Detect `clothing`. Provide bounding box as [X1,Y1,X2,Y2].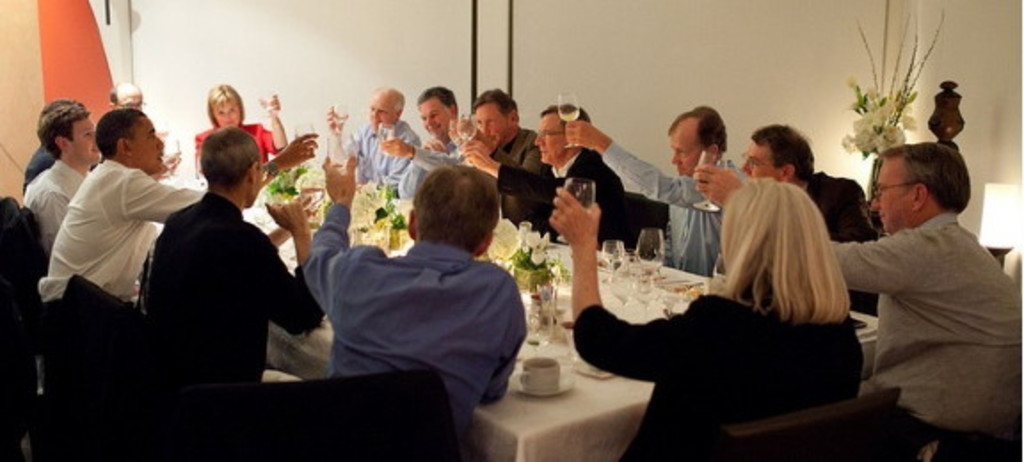
[21,160,87,267].
